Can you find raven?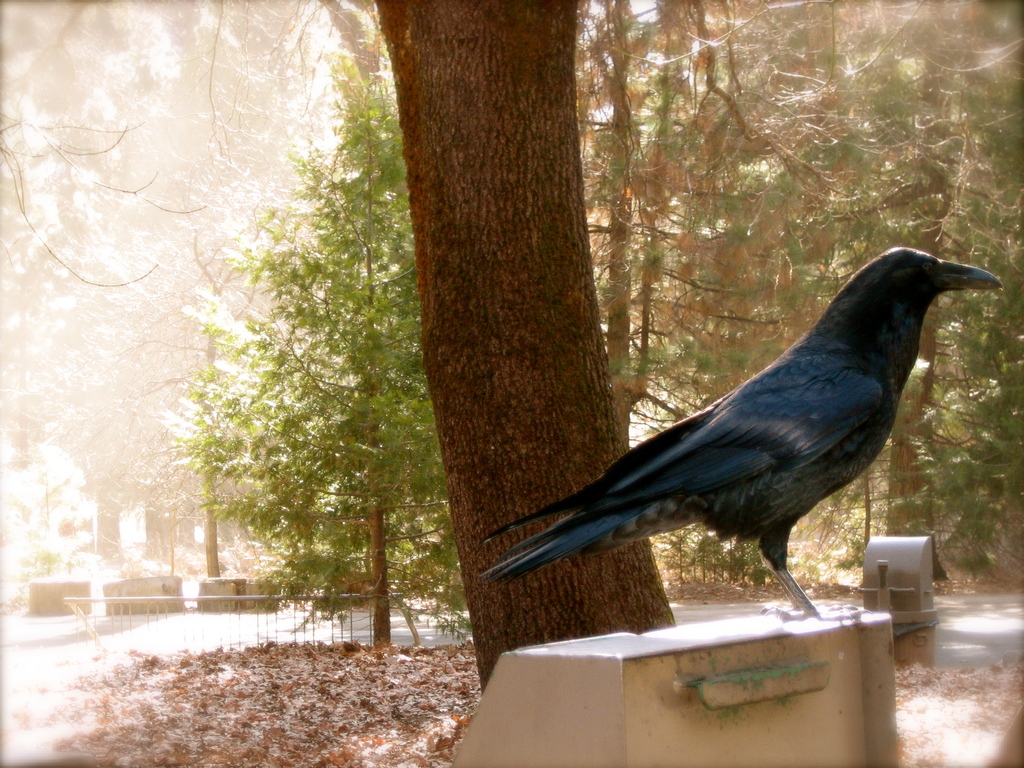
Yes, bounding box: <bbox>499, 242, 1007, 641</bbox>.
